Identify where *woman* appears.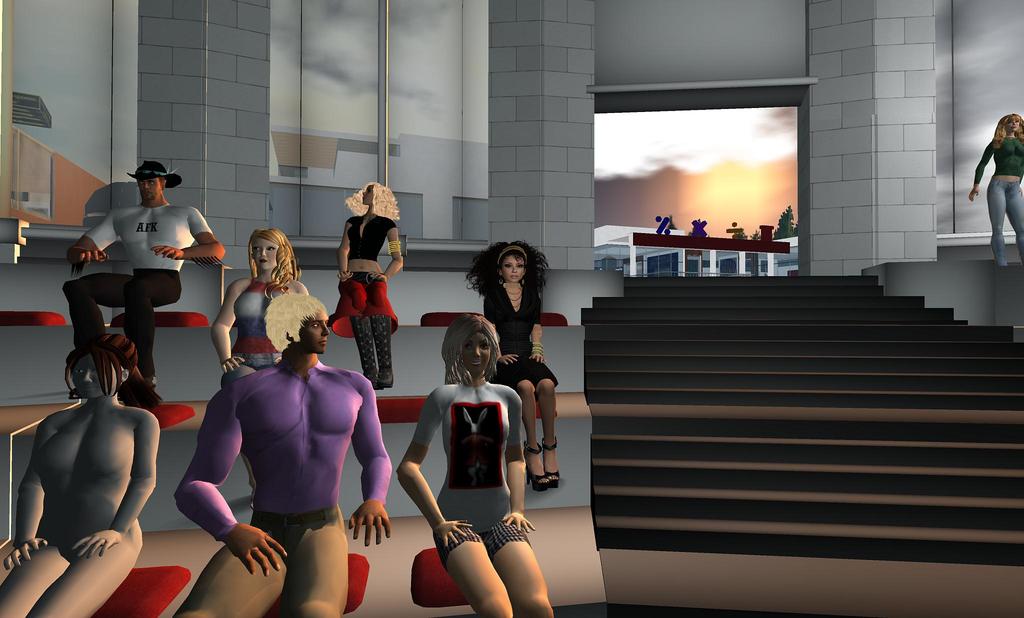
Appears at select_region(968, 115, 1023, 266).
